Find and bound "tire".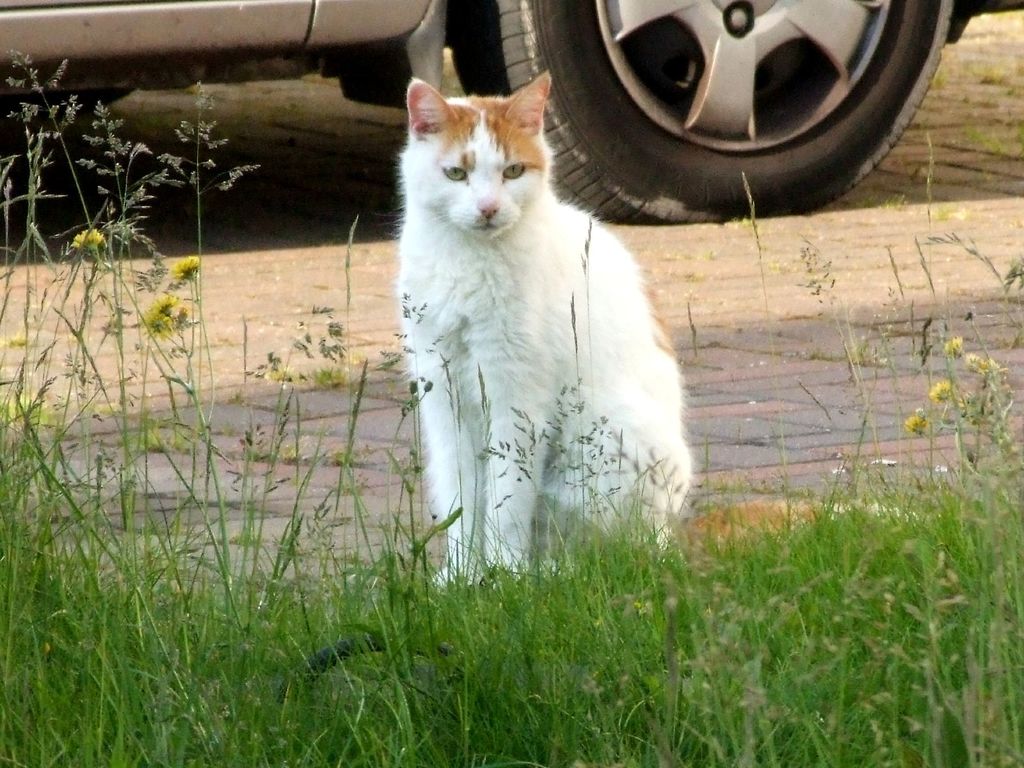
Bound: box=[465, 0, 950, 222].
